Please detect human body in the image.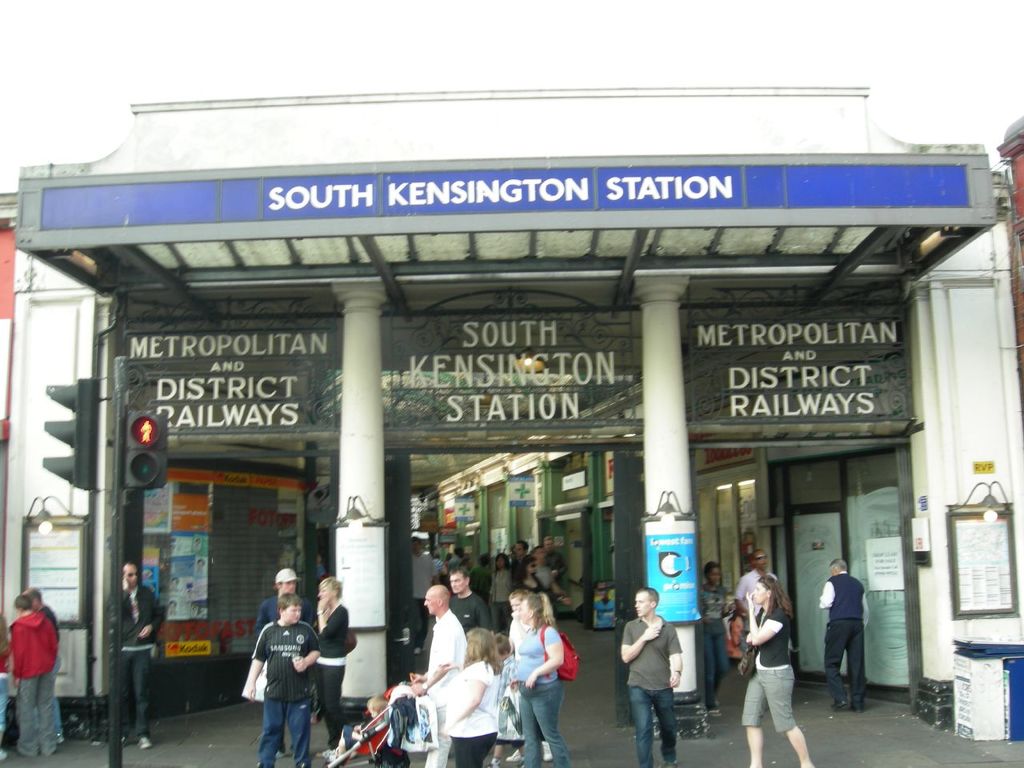
box(618, 616, 682, 762).
